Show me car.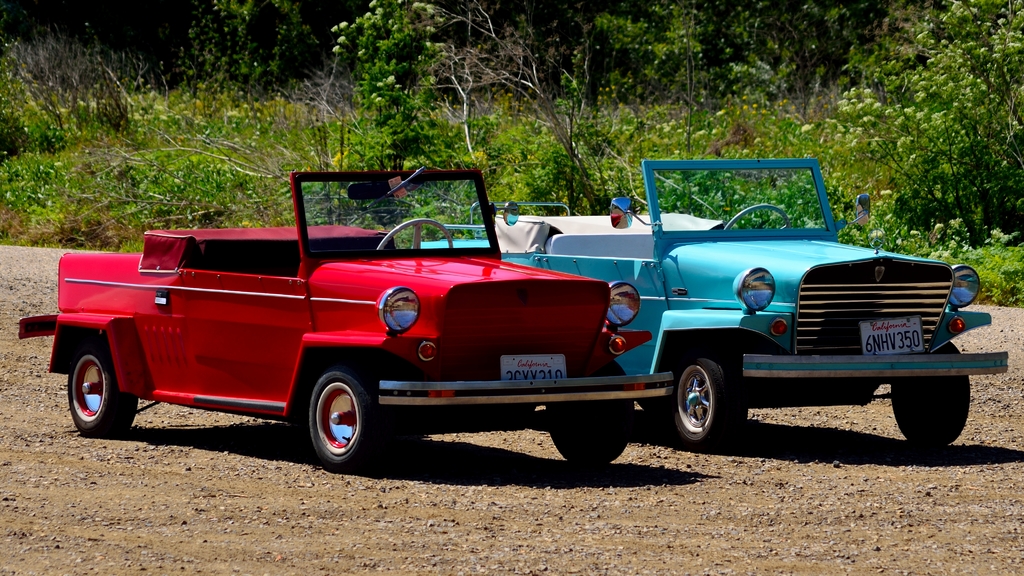
car is here: <region>15, 165, 676, 469</region>.
